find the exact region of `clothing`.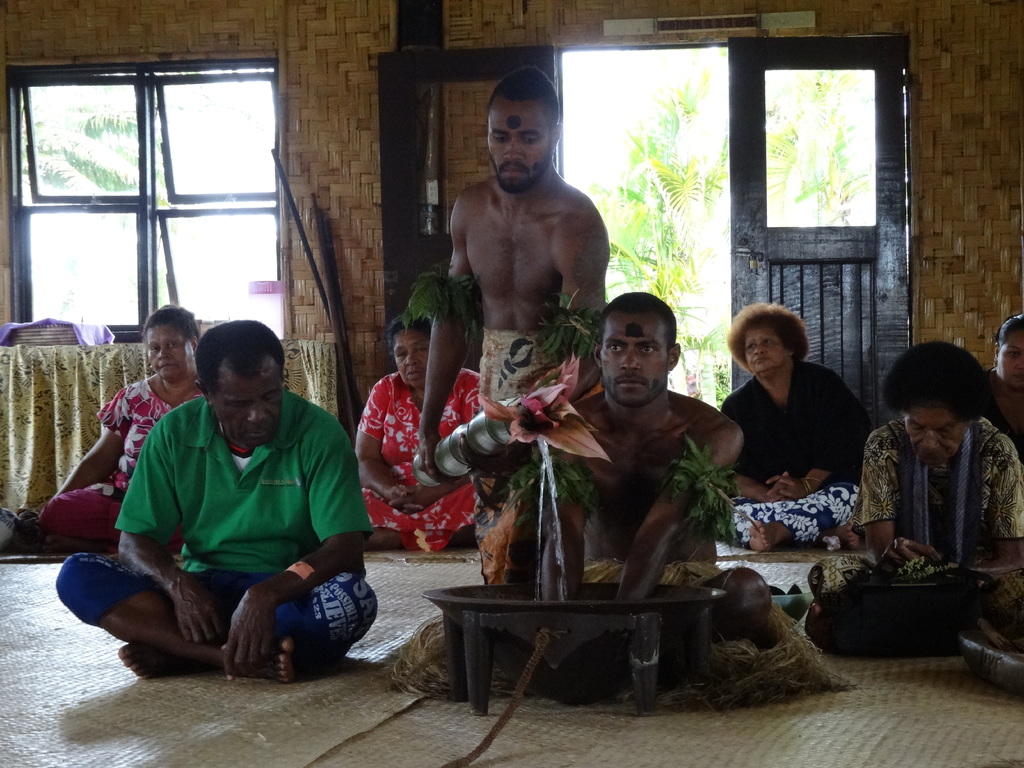
Exact region: region(717, 359, 876, 545).
